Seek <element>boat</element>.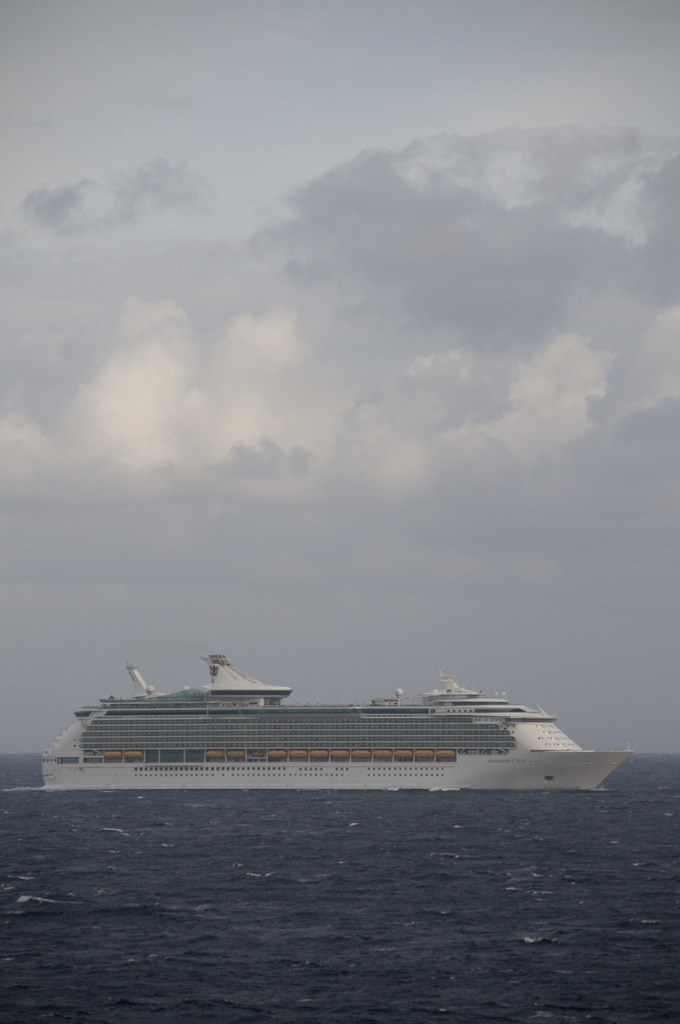
(49, 650, 665, 803).
